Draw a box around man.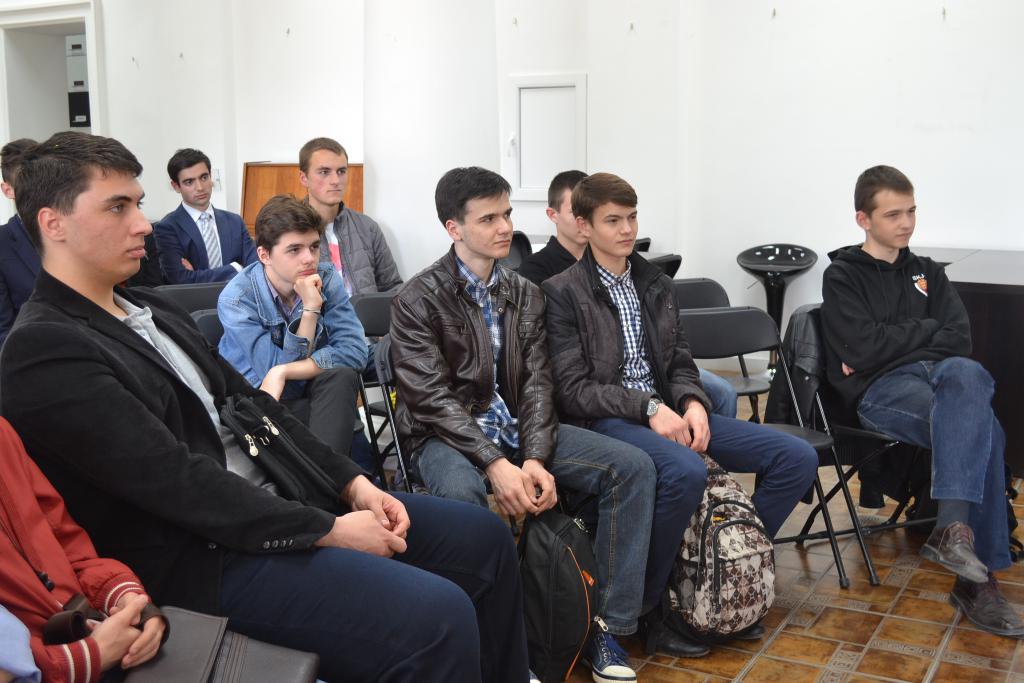
(289,135,416,487).
